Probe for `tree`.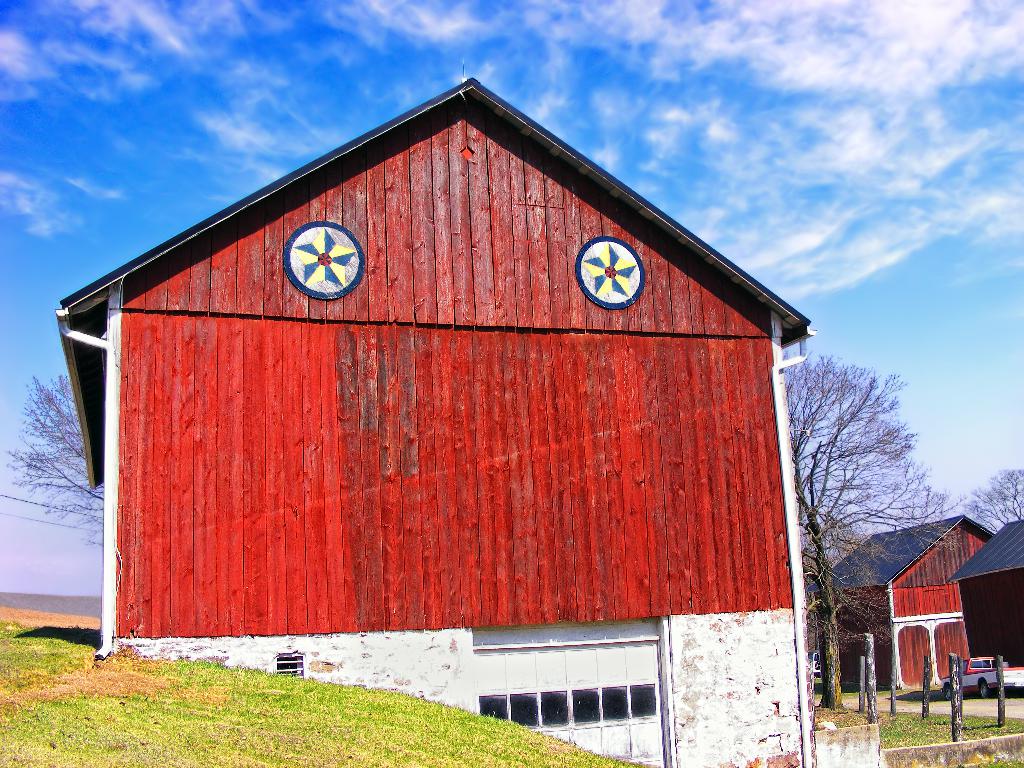
Probe result: <box>781,360,967,710</box>.
